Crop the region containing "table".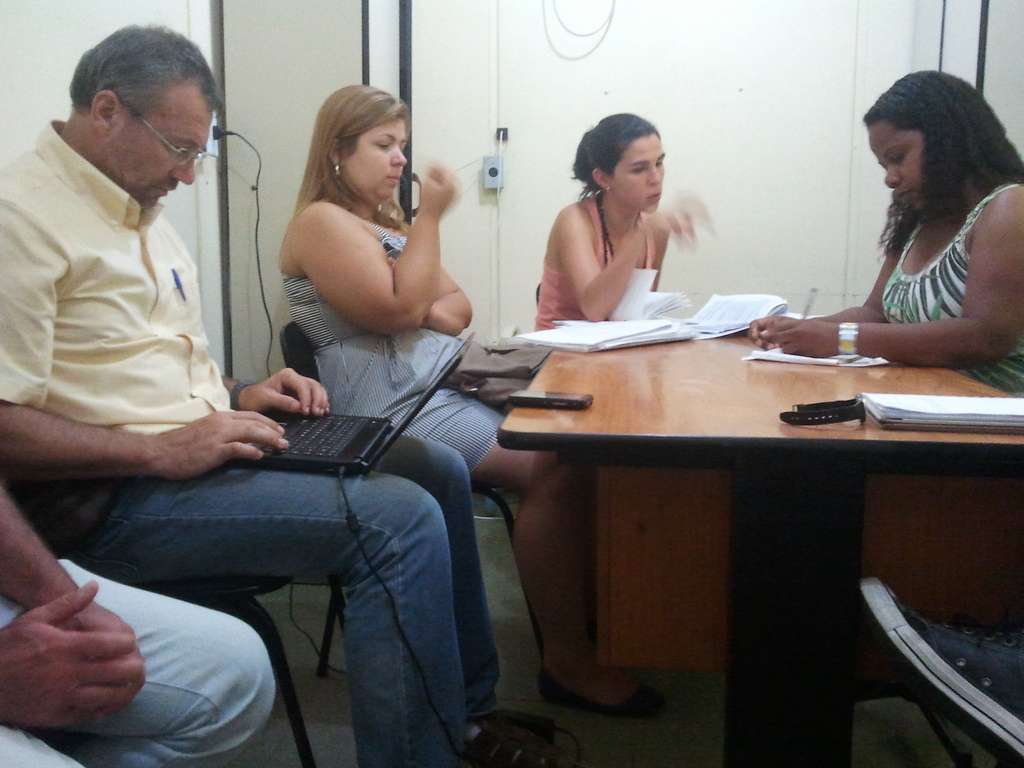
Crop region: Rect(487, 308, 1021, 739).
